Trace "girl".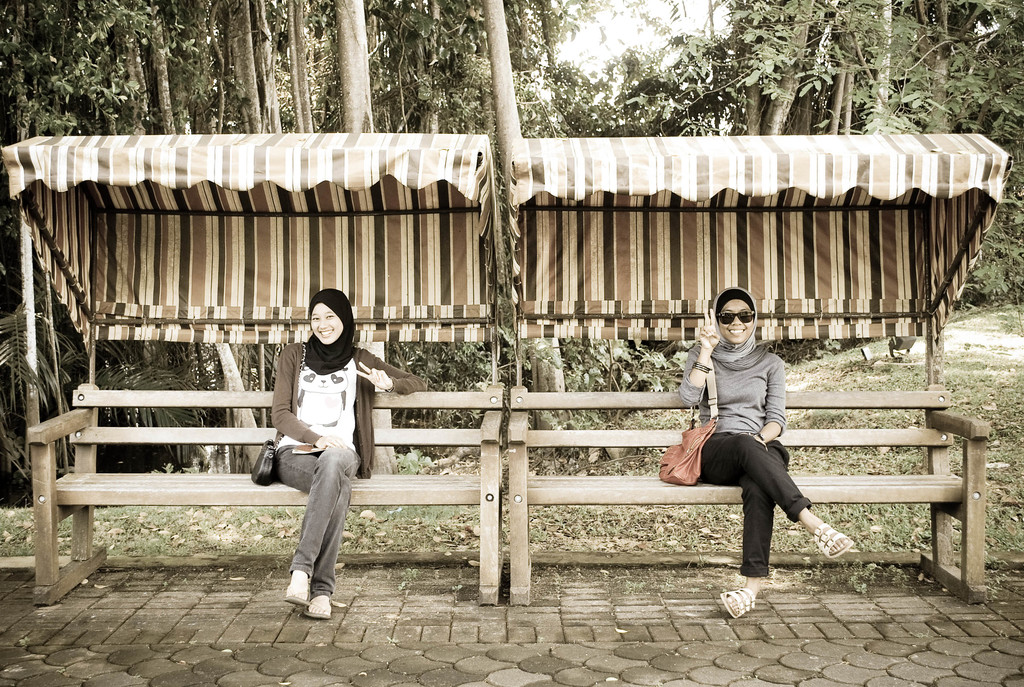
Traced to 249, 288, 426, 617.
